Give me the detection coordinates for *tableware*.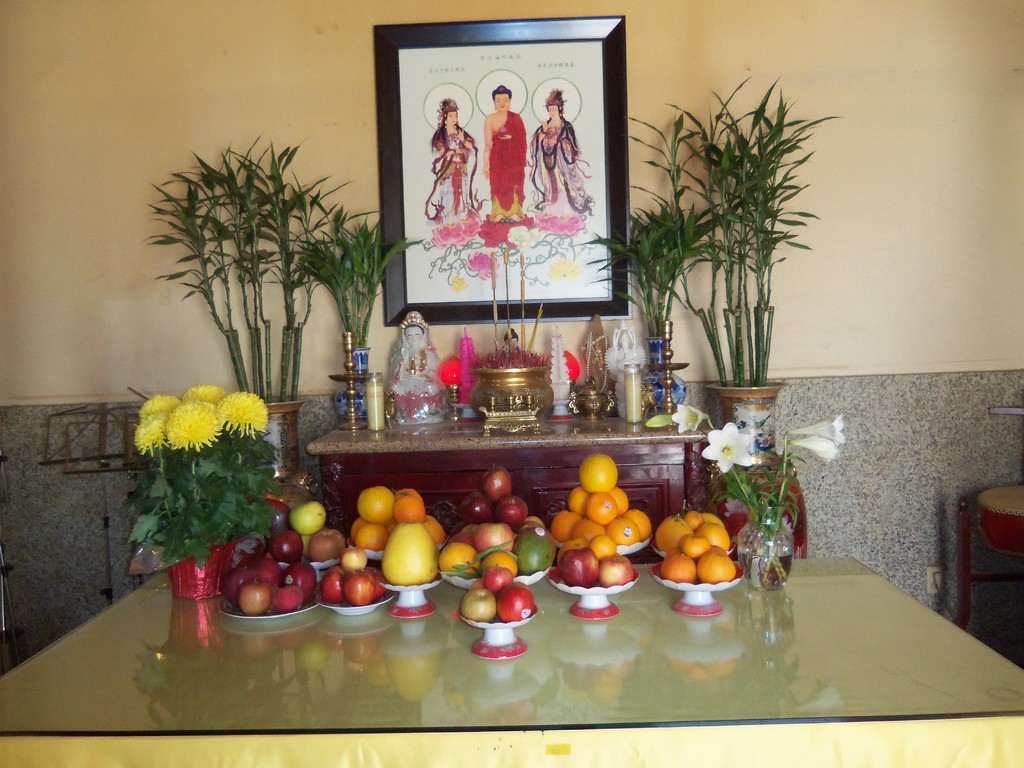
bbox(546, 454, 655, 558).
